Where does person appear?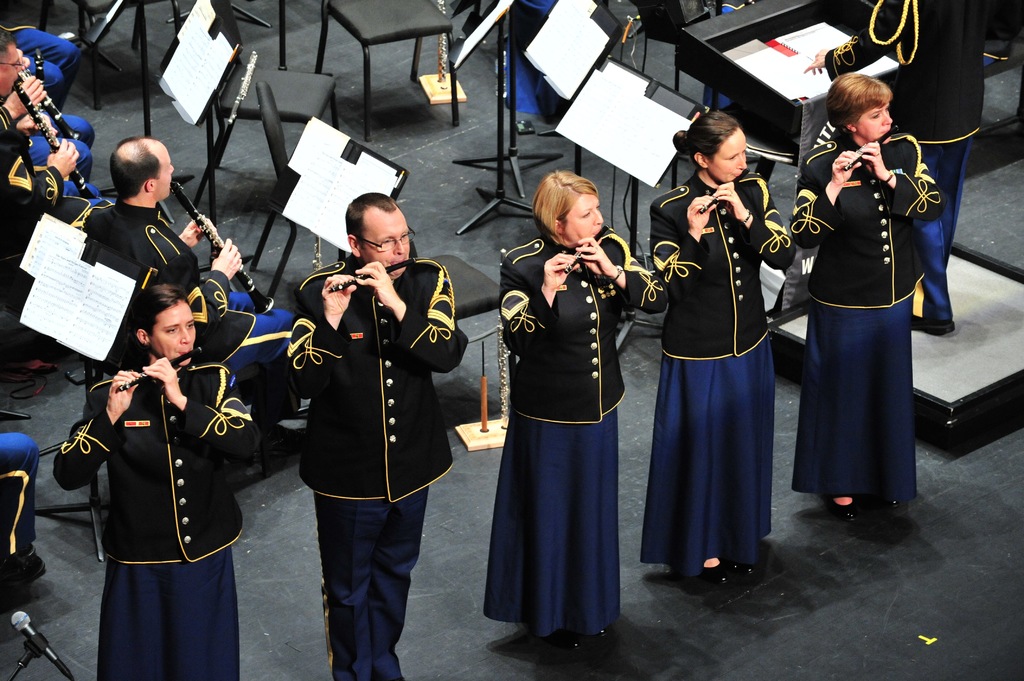
Appears at [283,191,474,680].
